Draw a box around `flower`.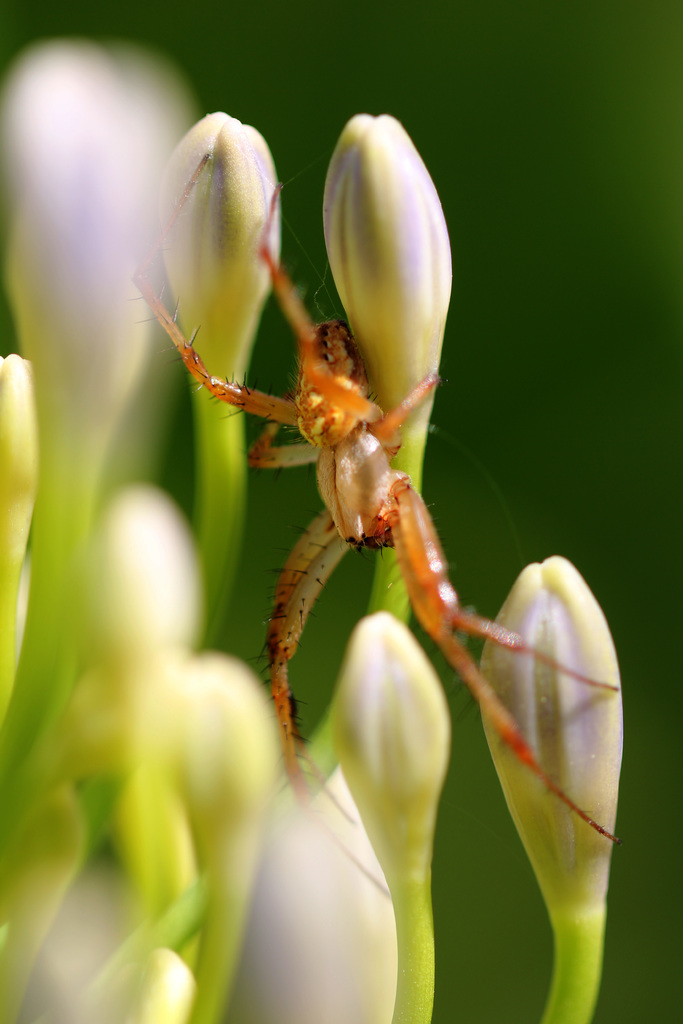
box(0, 40, 196, 510).
